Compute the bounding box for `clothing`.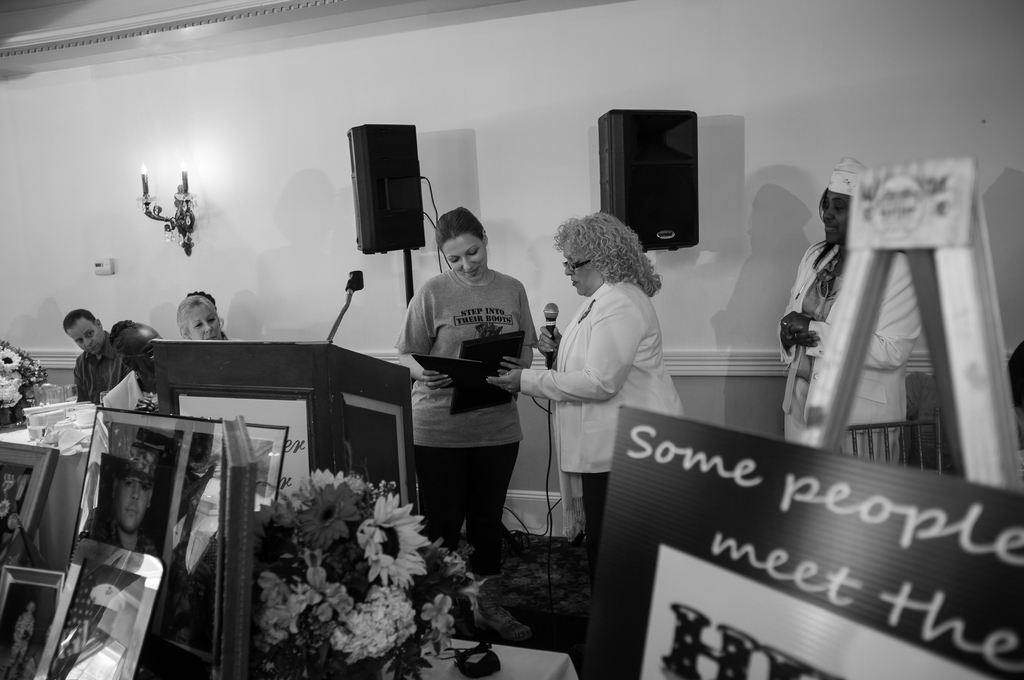
Rect(391, 268, 536, 578).
